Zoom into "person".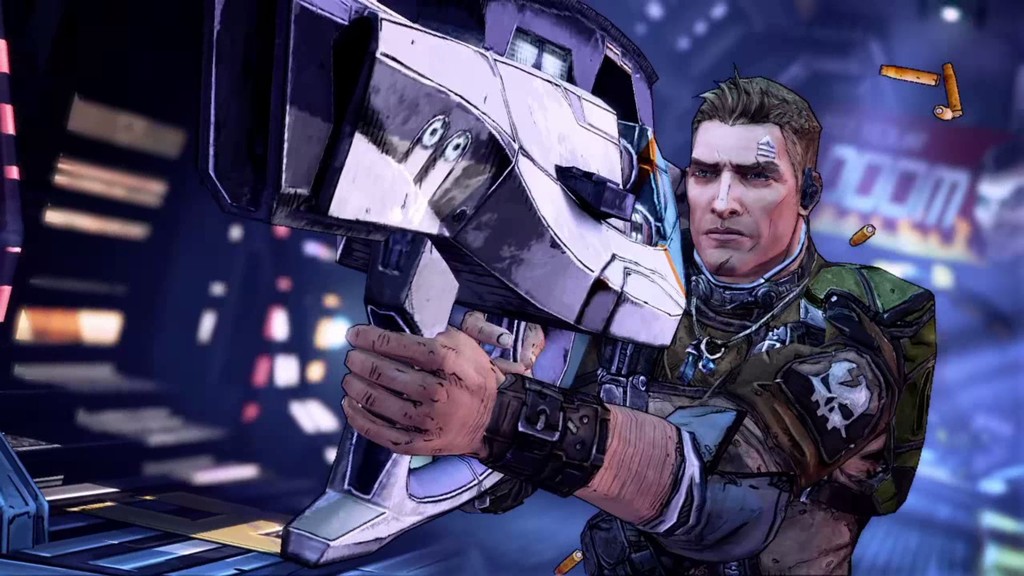
Zoom target: x1=525 y1=95 x2=905 y2=575.
